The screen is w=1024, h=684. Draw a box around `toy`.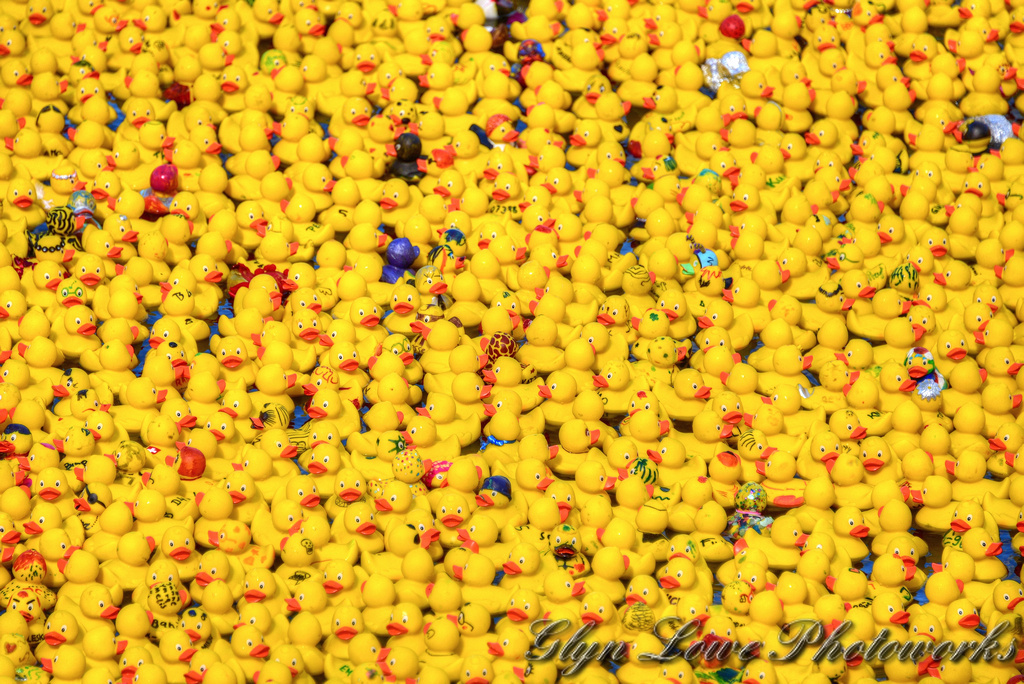
pyautogui.locateOnScreen(334, 1, 373, 35).
